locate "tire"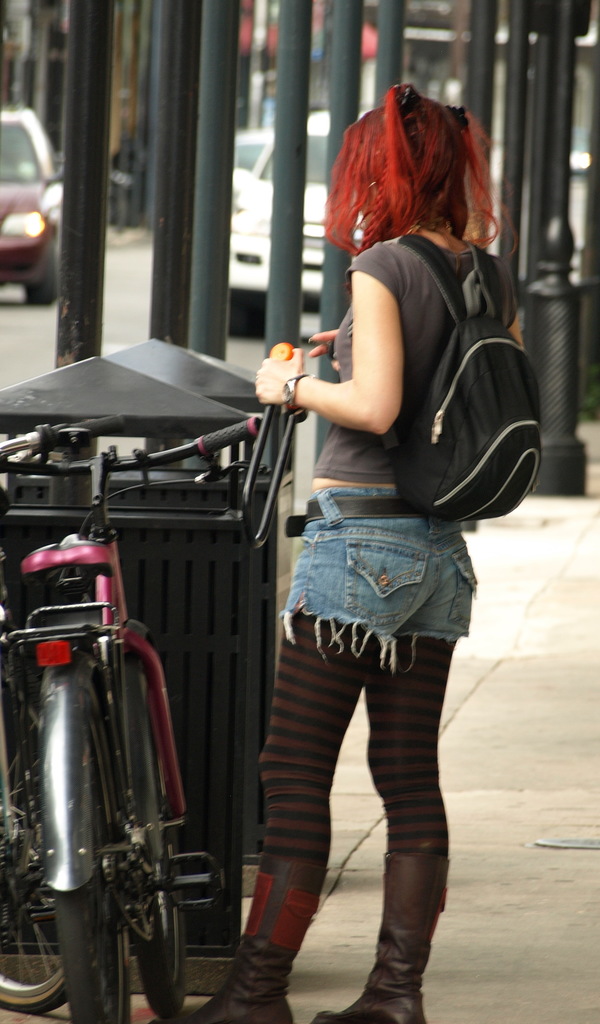
{"left": 0, "top": 675, "right": 69, "bottom": 1020}
